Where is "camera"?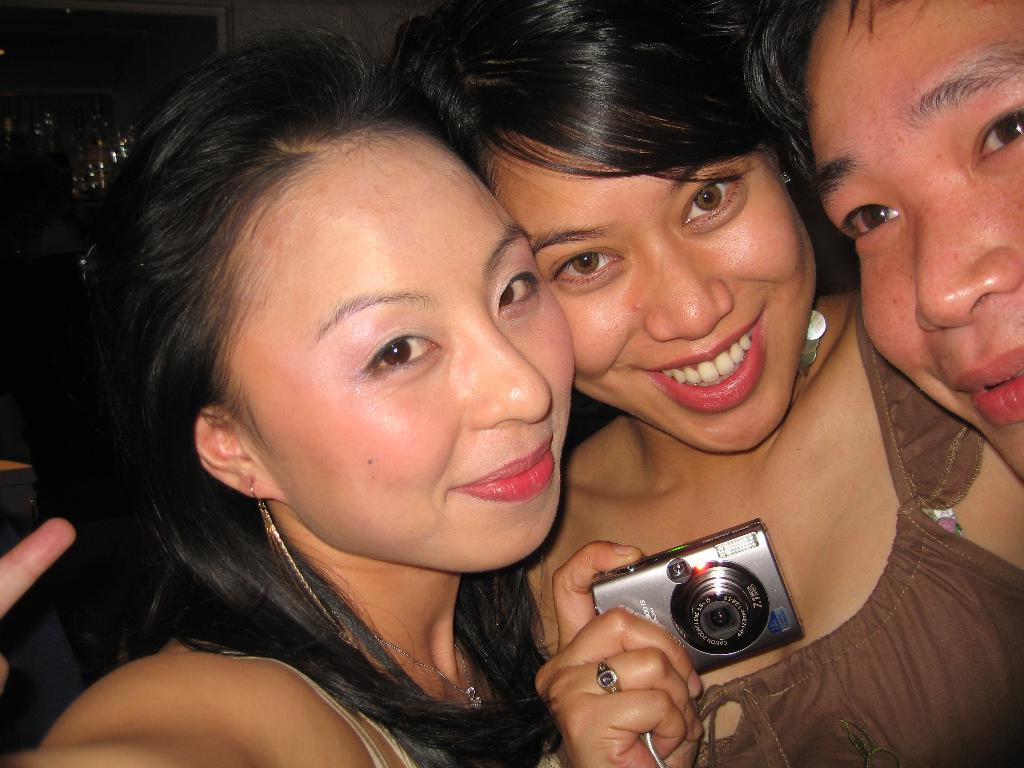
bbox(575, 508, 814, 694).
